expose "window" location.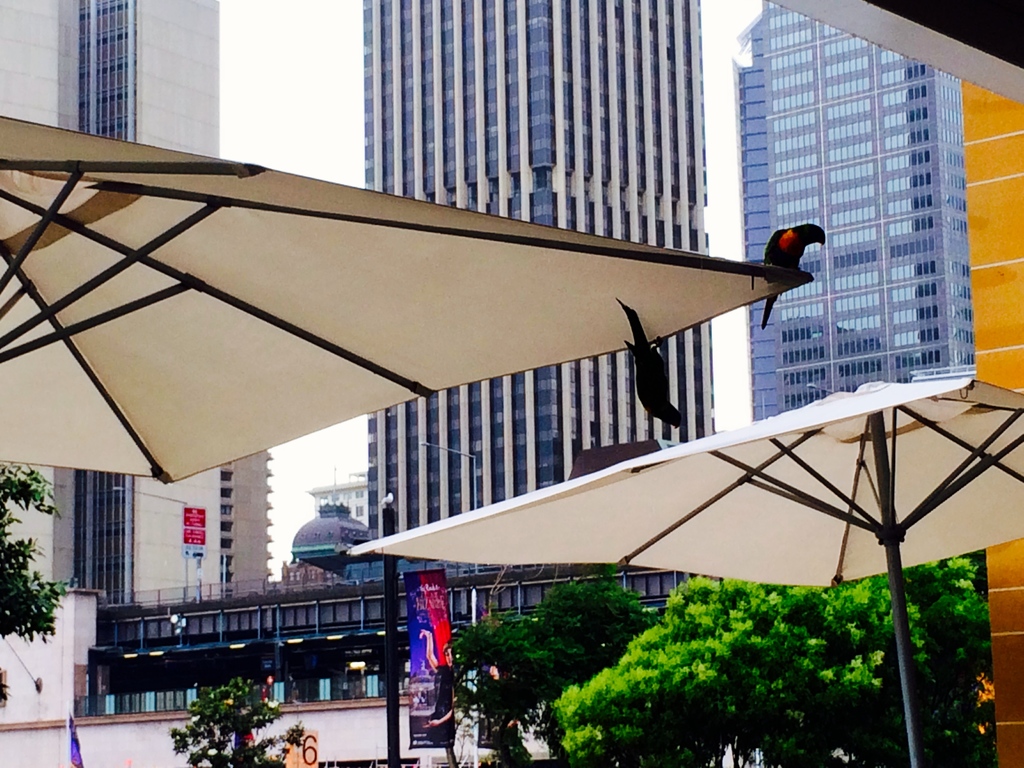
Exposed at box(312, 592, 365, 634).
